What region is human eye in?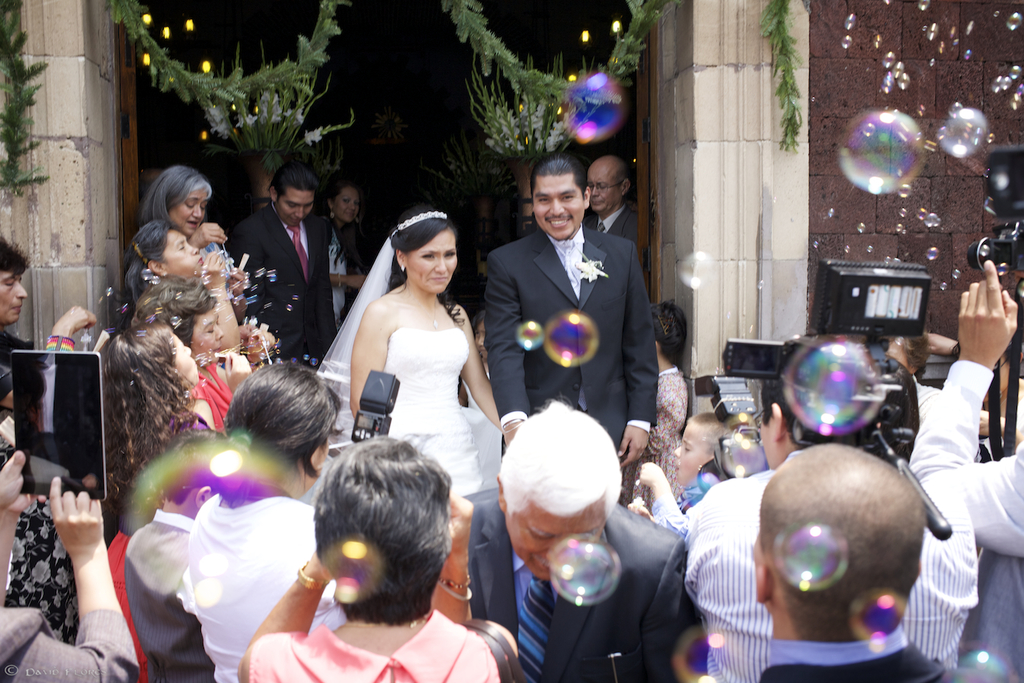
detection(416, 249, 434, 262).
